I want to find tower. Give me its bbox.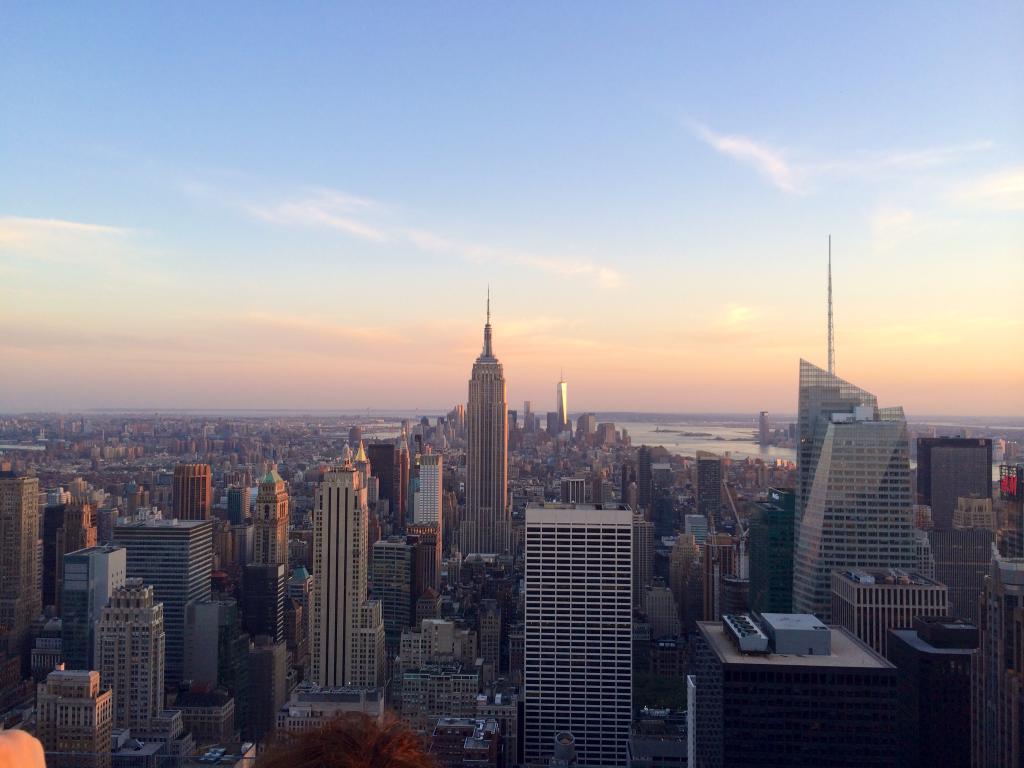
{"left": 39, "top": 499, "right": 100, "bottom": 607}.
